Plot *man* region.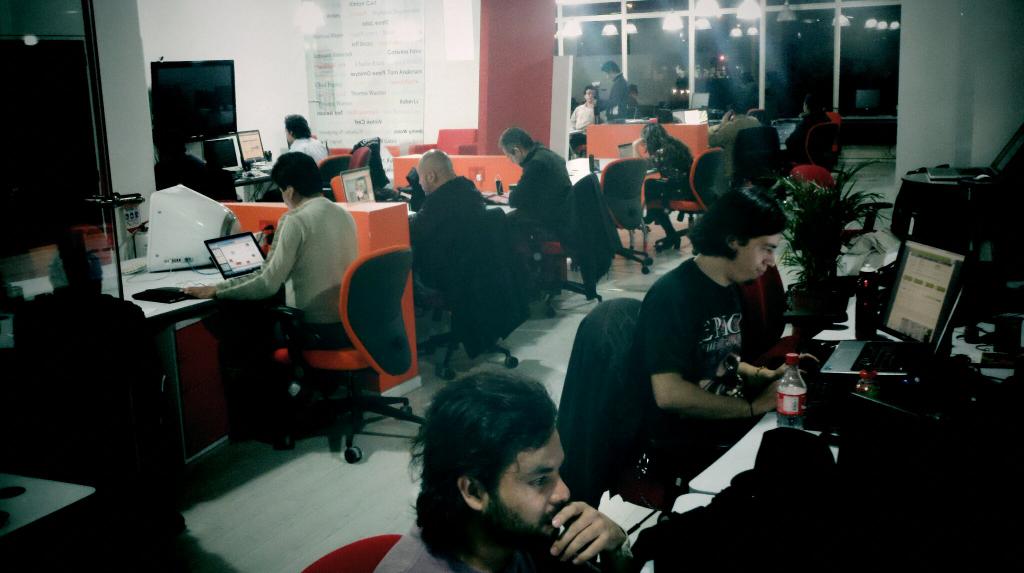
Plotted at region(368, 359, 642, 572).
